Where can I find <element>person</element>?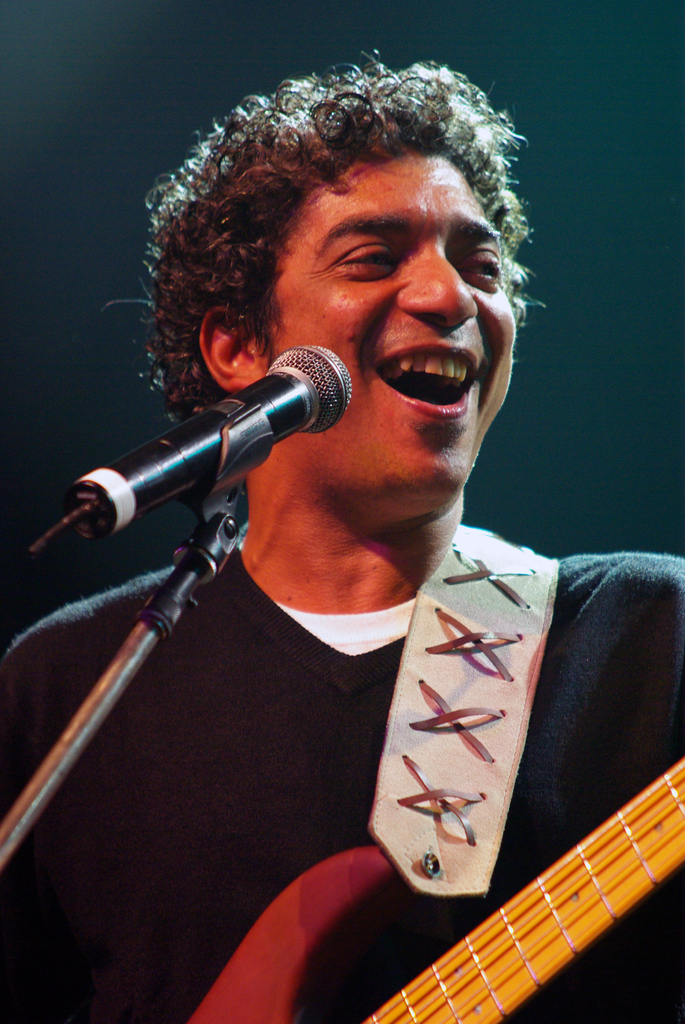
You can find it at locate(0, 49, 684, 1023).
